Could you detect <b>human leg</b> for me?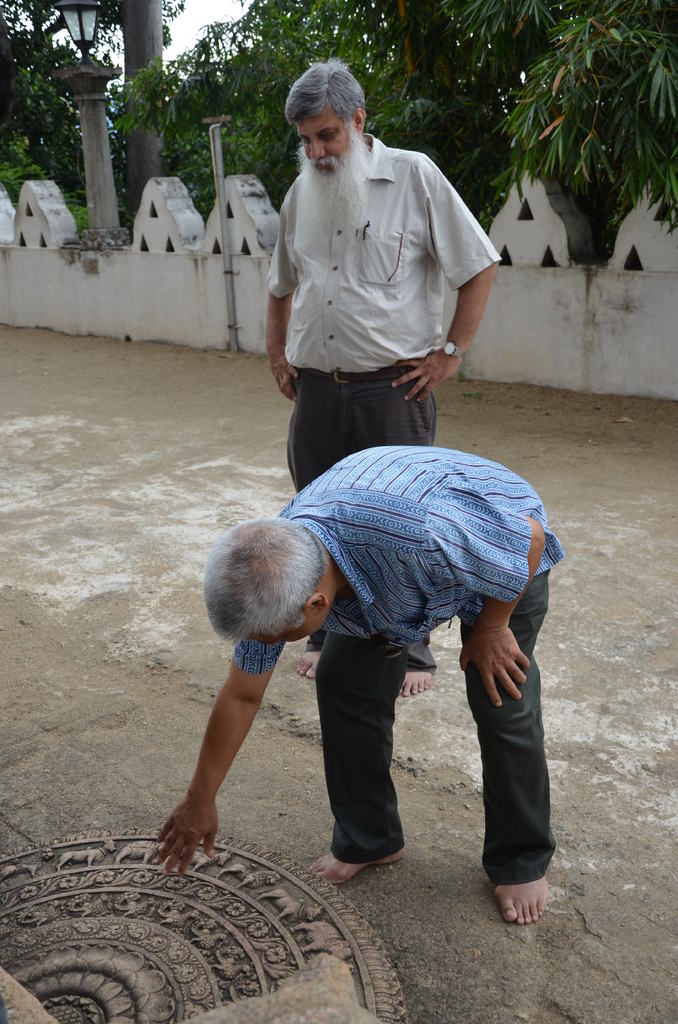
Detection result: detection(466, 548, 564, 934).
